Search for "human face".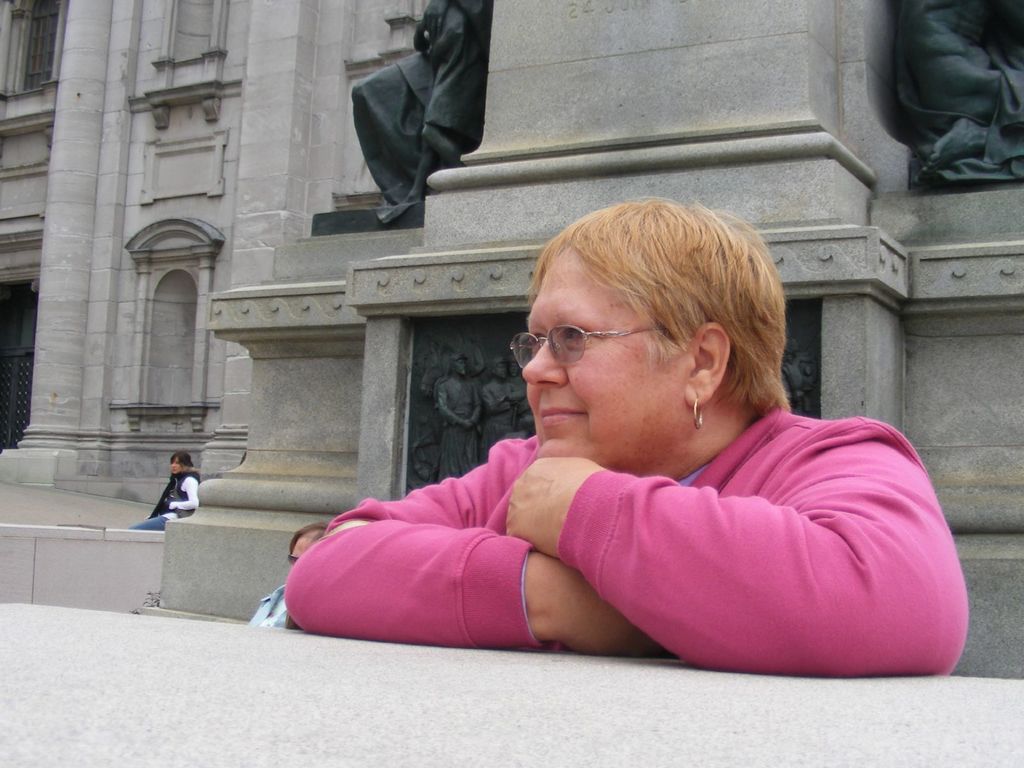
Found at 508/246/692/477.
